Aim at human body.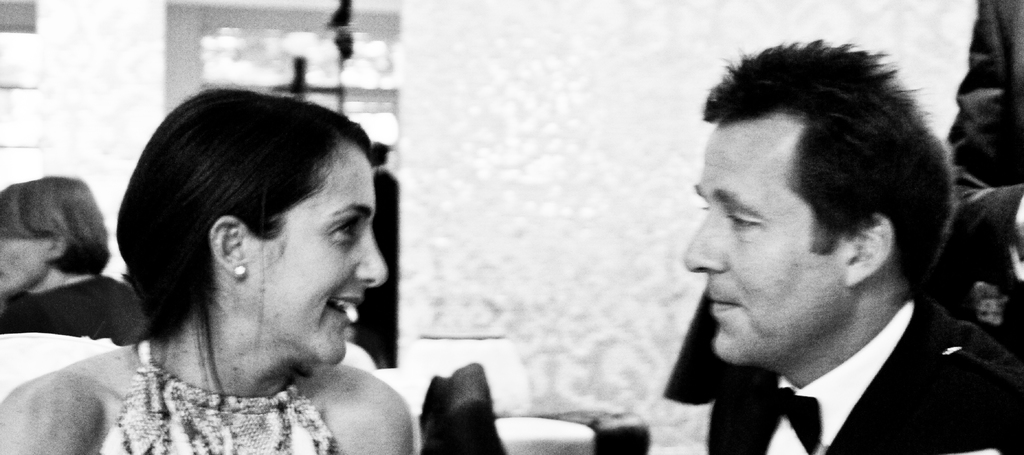
Aimed at [711,287,1020,454].
